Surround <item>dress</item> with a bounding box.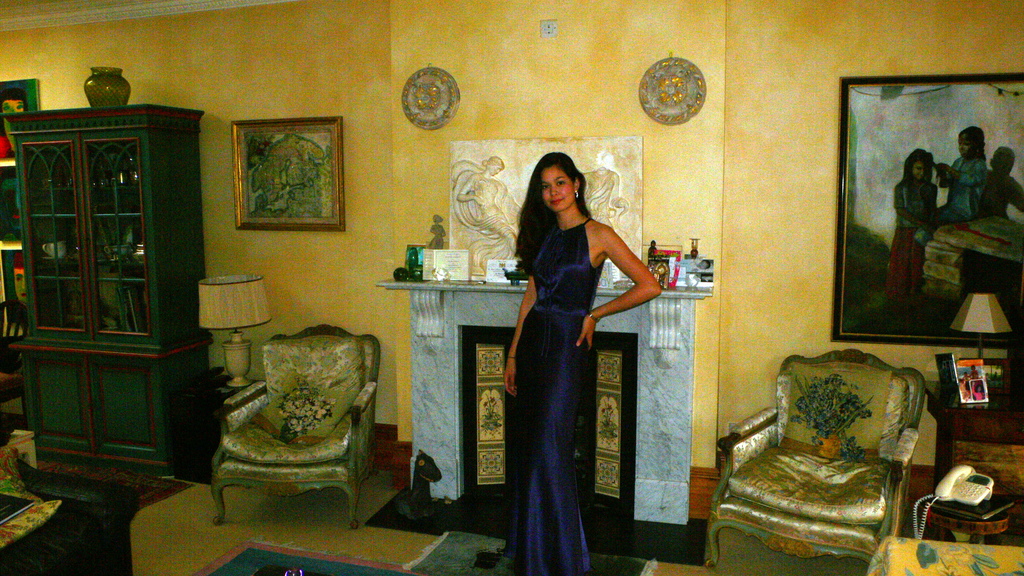
l=942, t=156, r=988, b=219.
